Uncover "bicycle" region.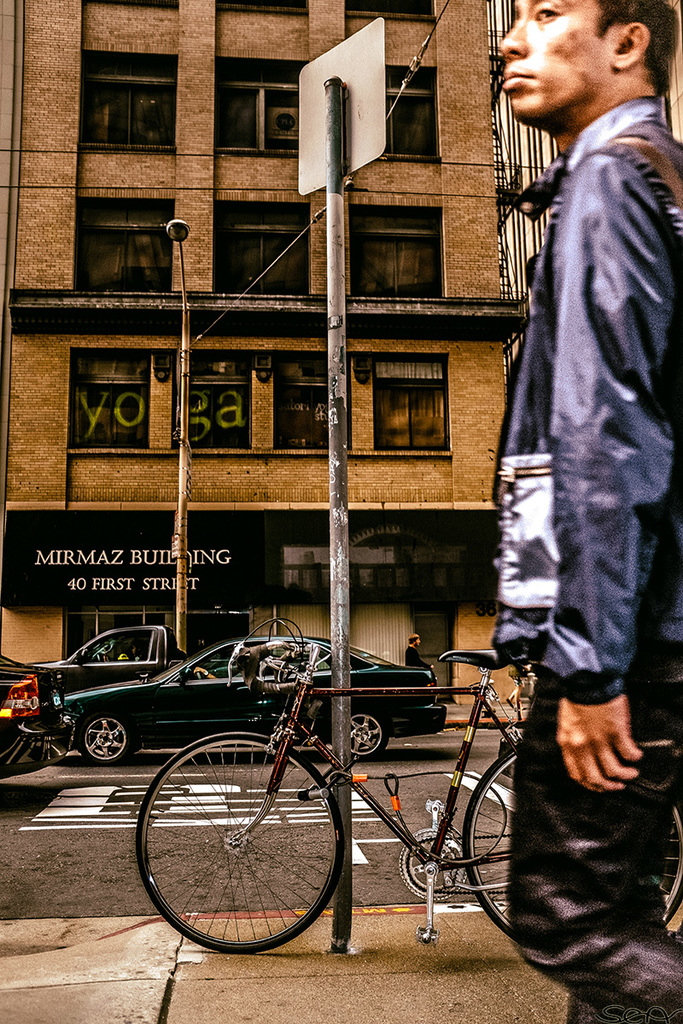
Uncovered: [left=131, top=619, right=523, bottom=947].
